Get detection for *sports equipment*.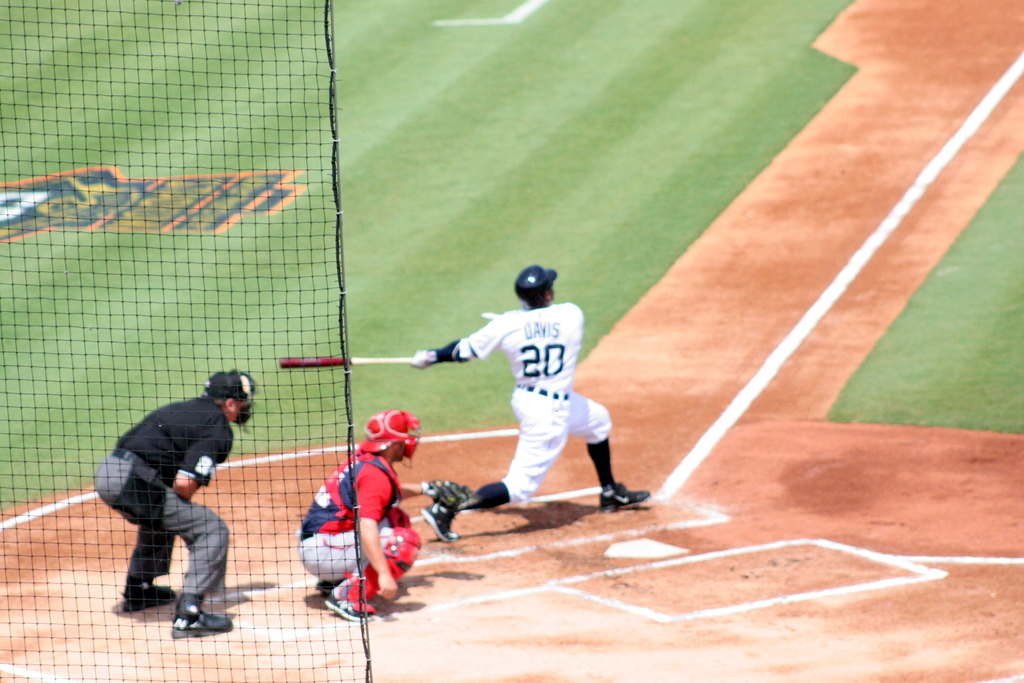
Detection: bbox=(515, 265, 557, 310).
